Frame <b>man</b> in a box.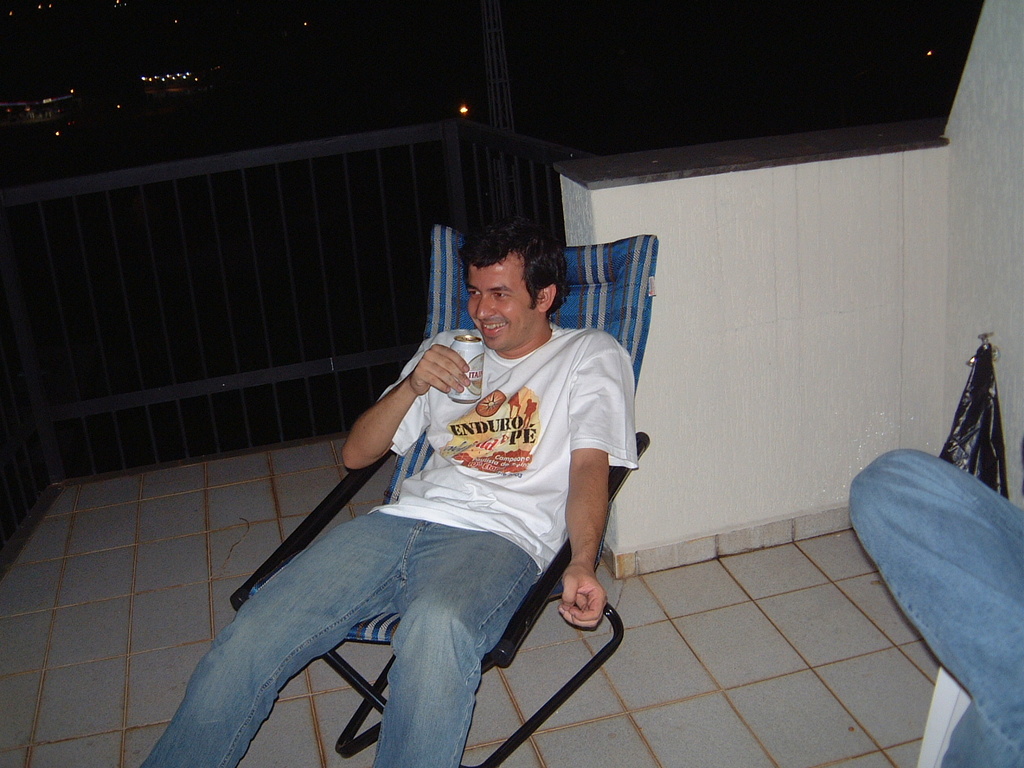
region(194, 228, 668, 754).
